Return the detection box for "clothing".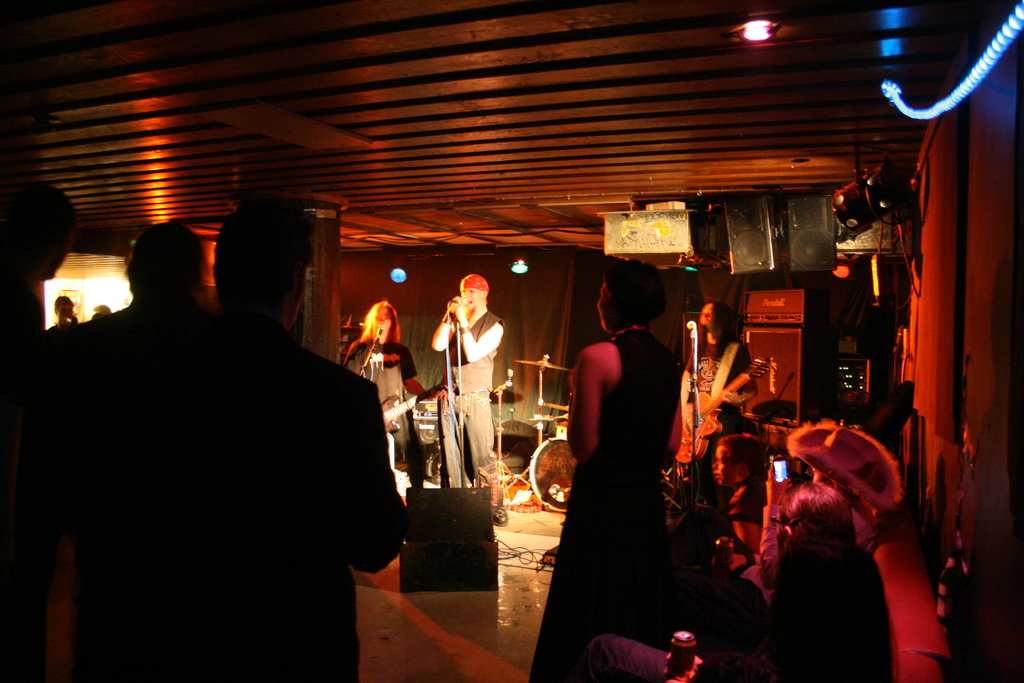
select_region(431, 306, 503, 508).
